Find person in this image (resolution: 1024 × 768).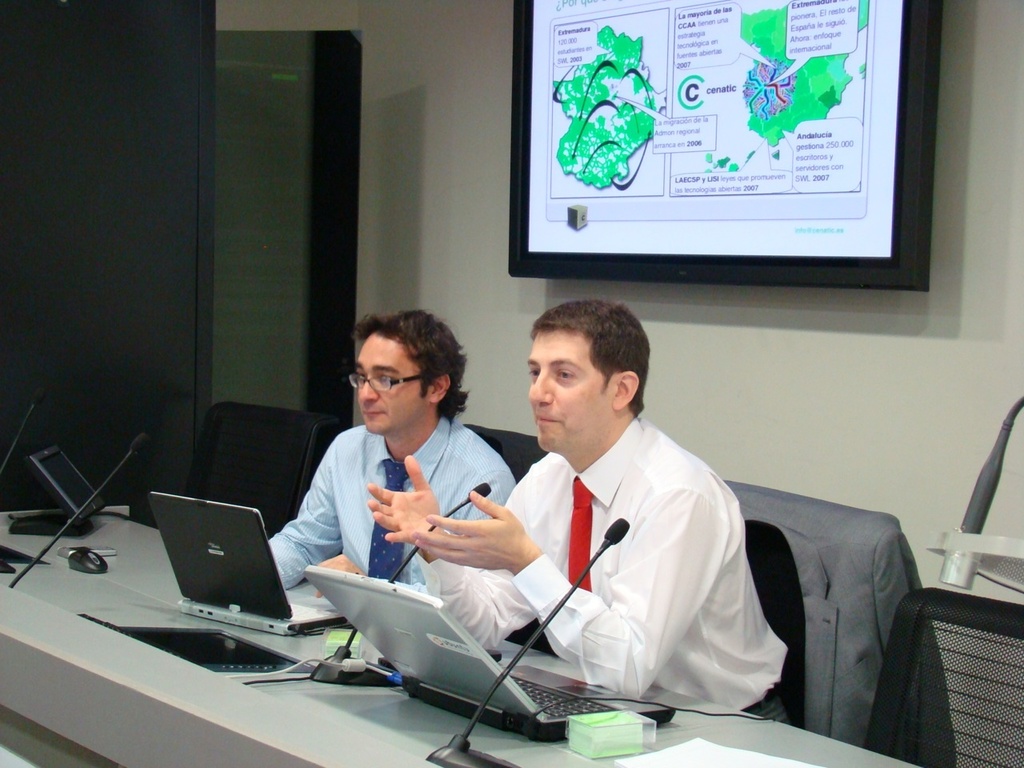
l=264, t=312, r=512, b=596.
